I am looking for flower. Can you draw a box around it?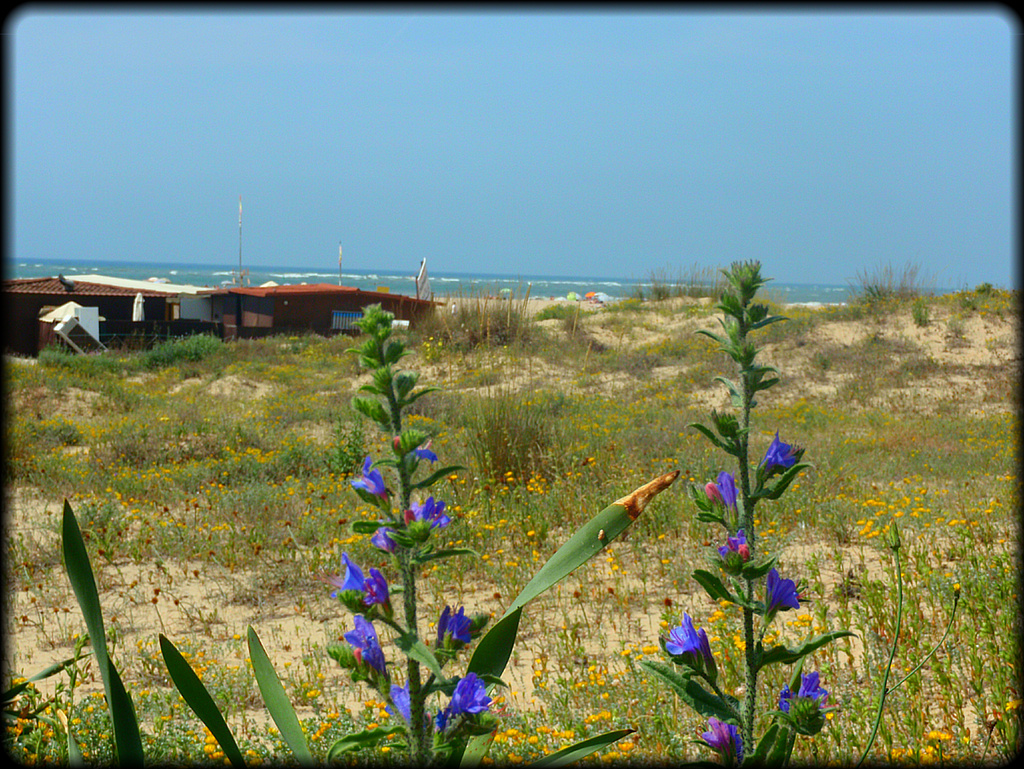
Sure, the bounding box is box=[387, 679, 442, 729].
